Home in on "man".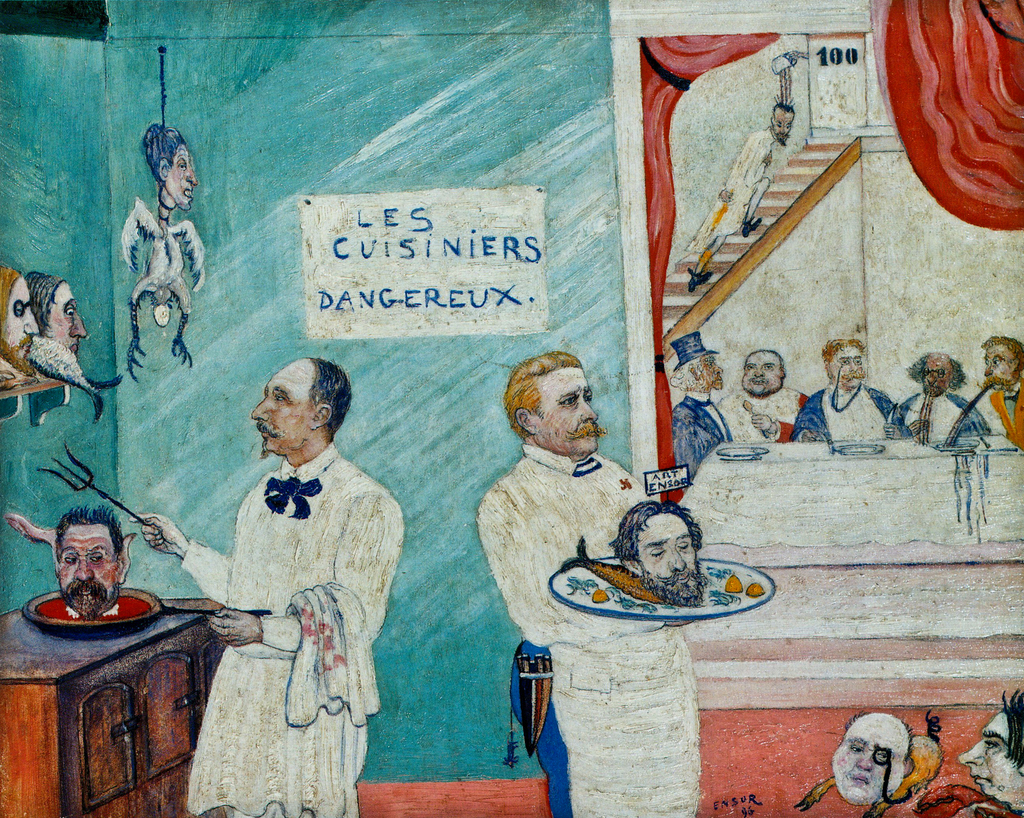
Homed in at left=474, top=352, right=699, bottom=817.
